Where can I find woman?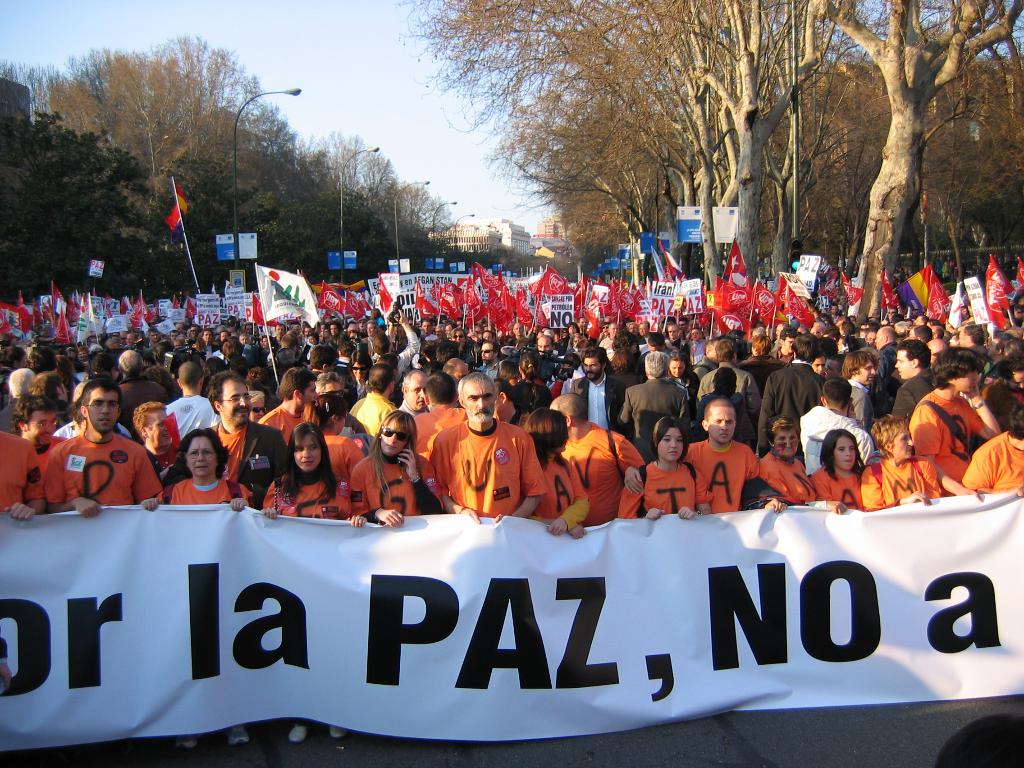
You can find it at box=[256, 424, 351, 744].
